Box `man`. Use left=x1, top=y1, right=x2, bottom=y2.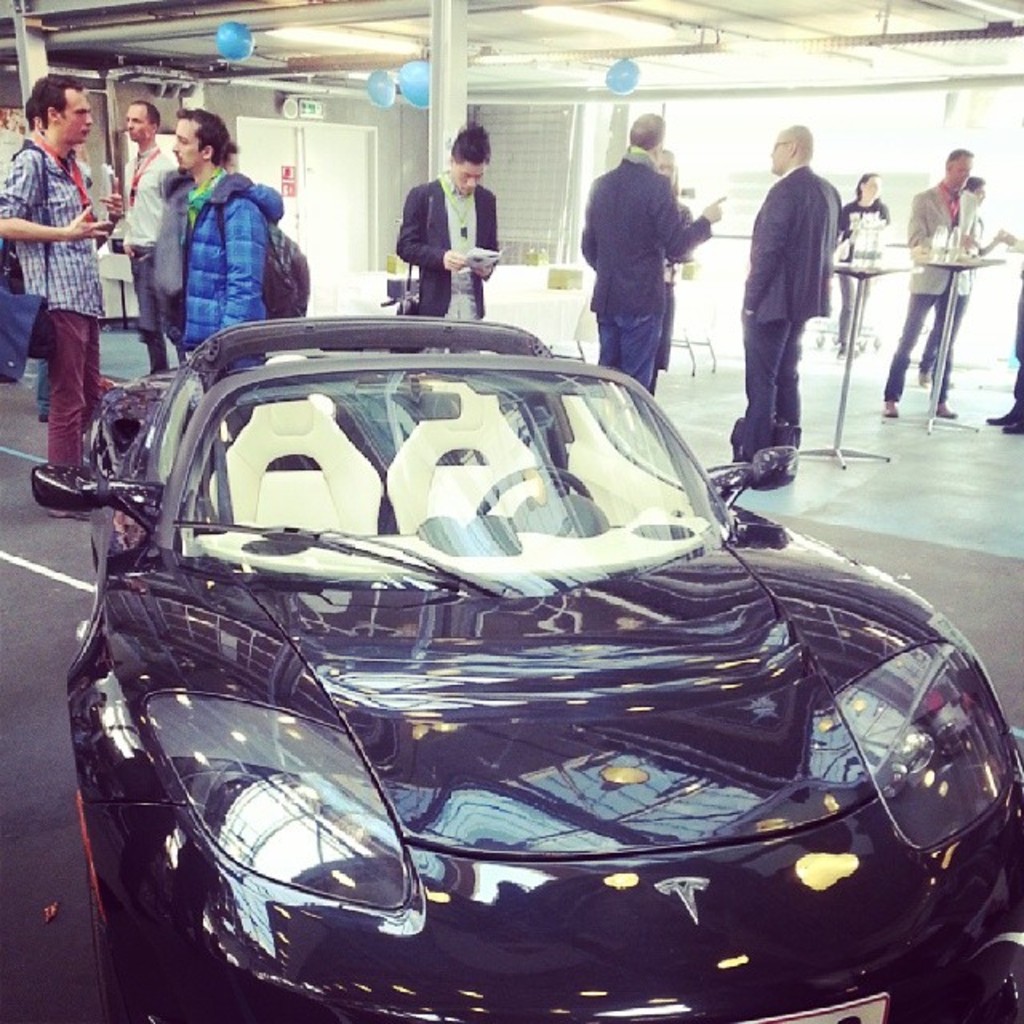
left=581, top=104, right=726, bottom=408.
